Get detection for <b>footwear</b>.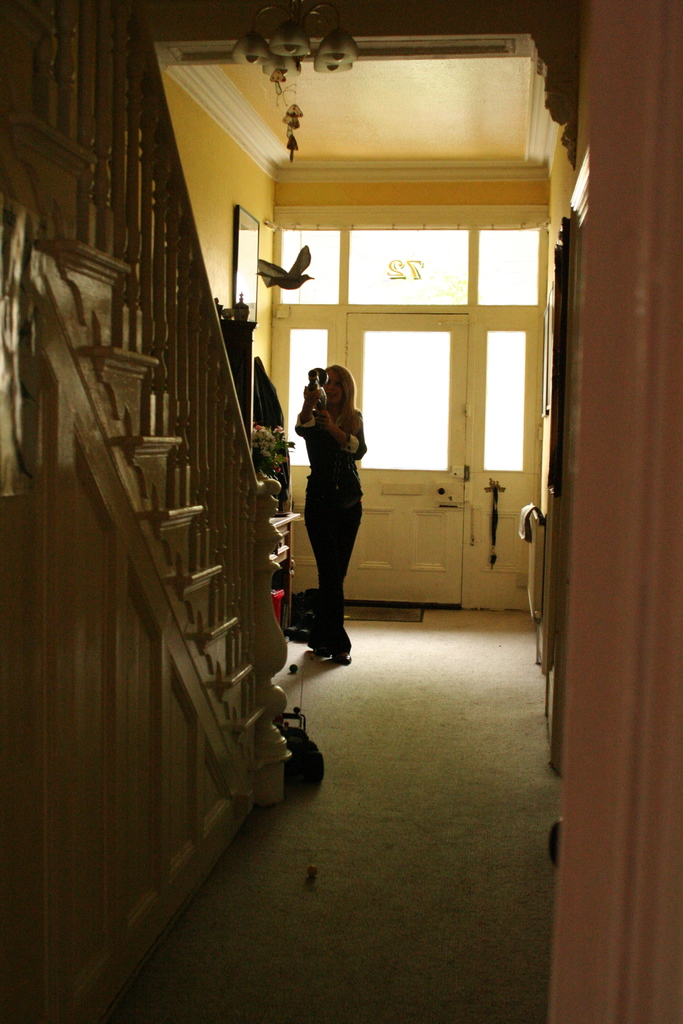
Detection: (315,634,329,653).
